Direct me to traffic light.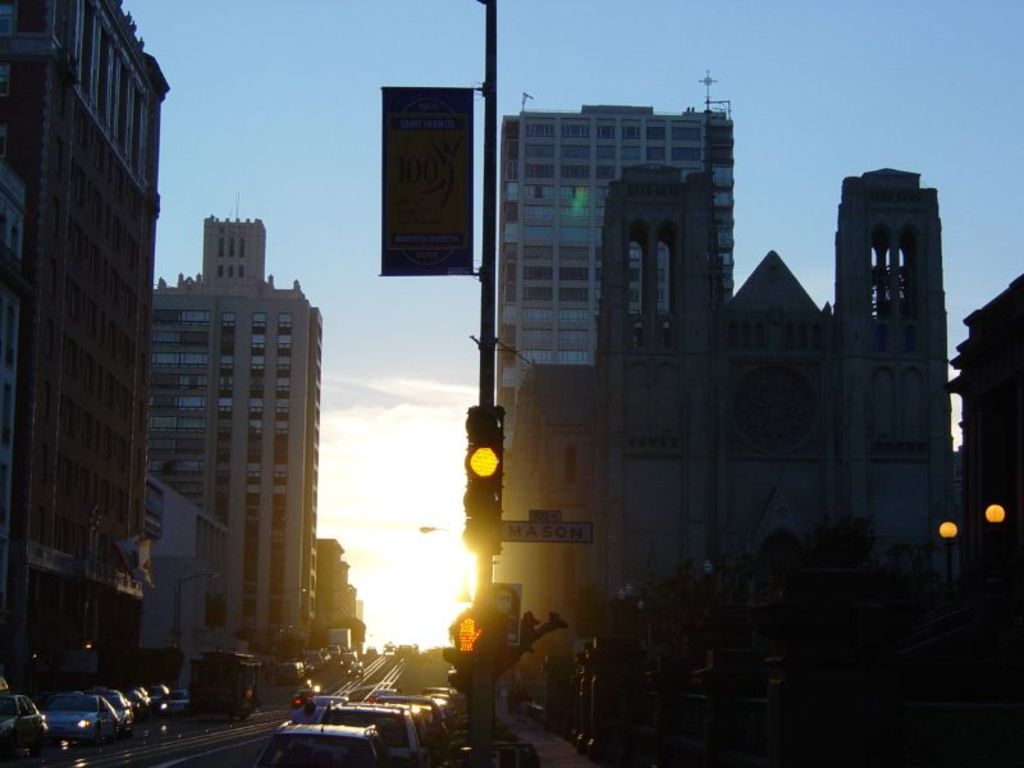
Direction: select_region(449, 603, 502, 663).
